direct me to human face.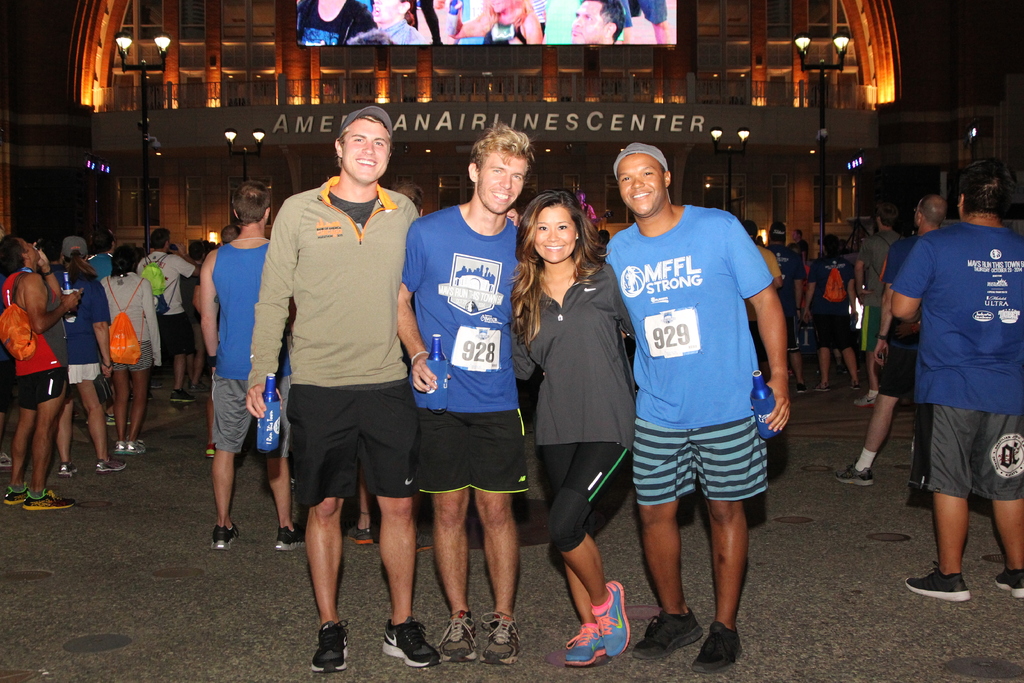
Direction: box(616, 155, 663, 211).
